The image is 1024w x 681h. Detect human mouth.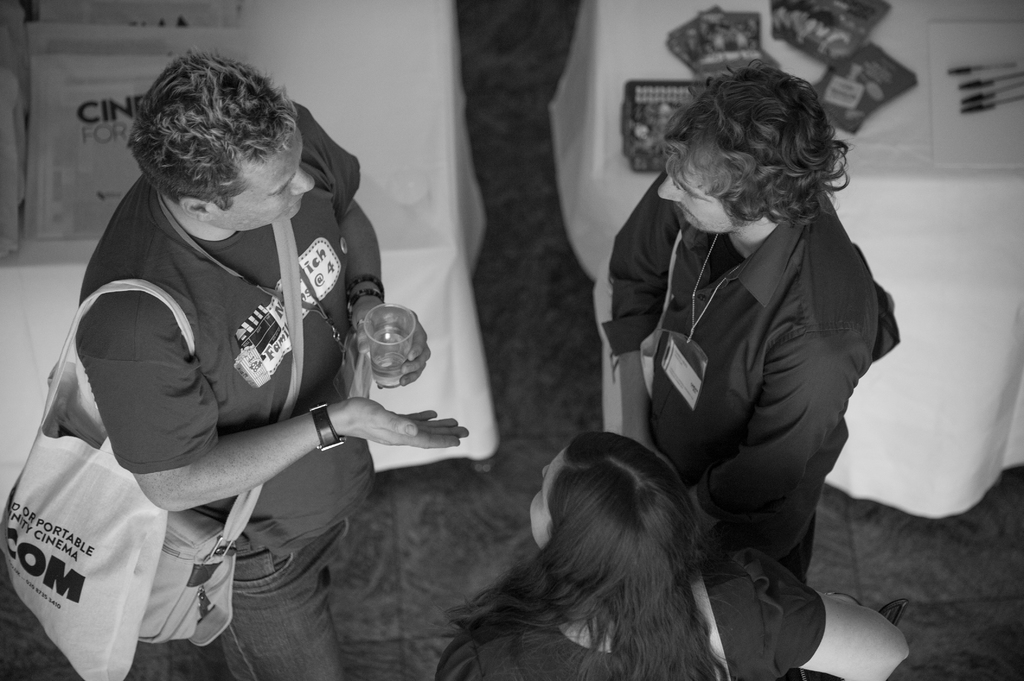
Detection: x1=676 y1=207 x2=692 y2=221.
